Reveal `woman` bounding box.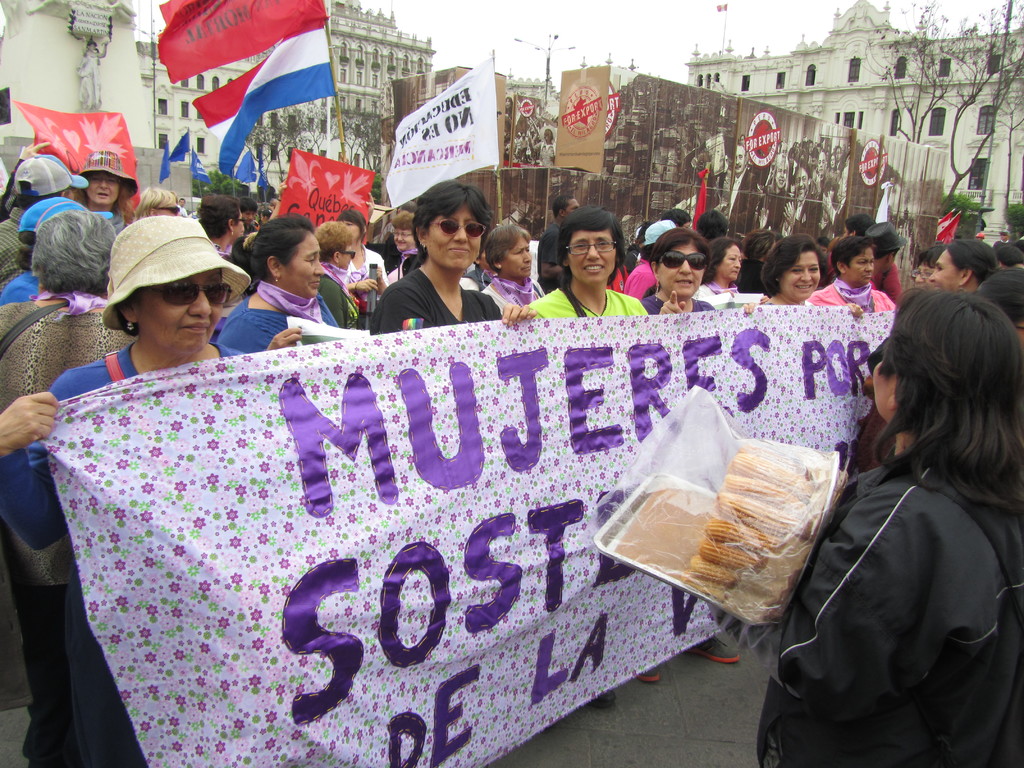
Revealed: pyautogui.locateOnScreen(929, 238, 997, 301).
